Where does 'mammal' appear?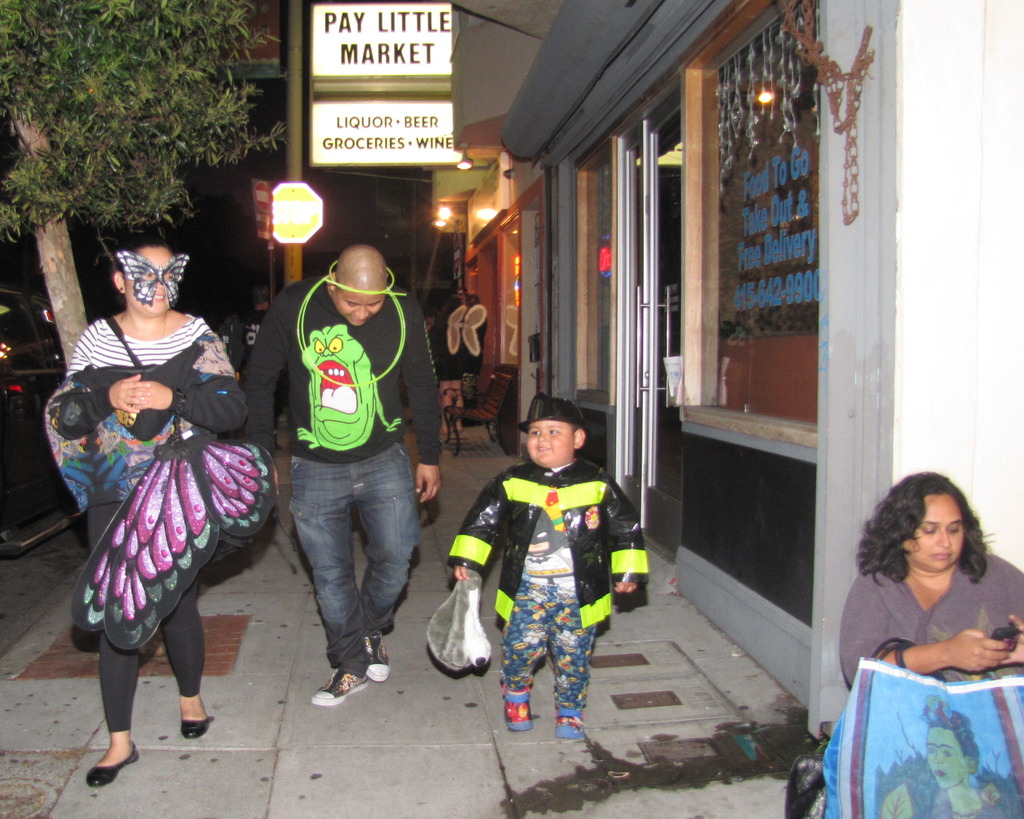
Appears at [49,246,247,781].
